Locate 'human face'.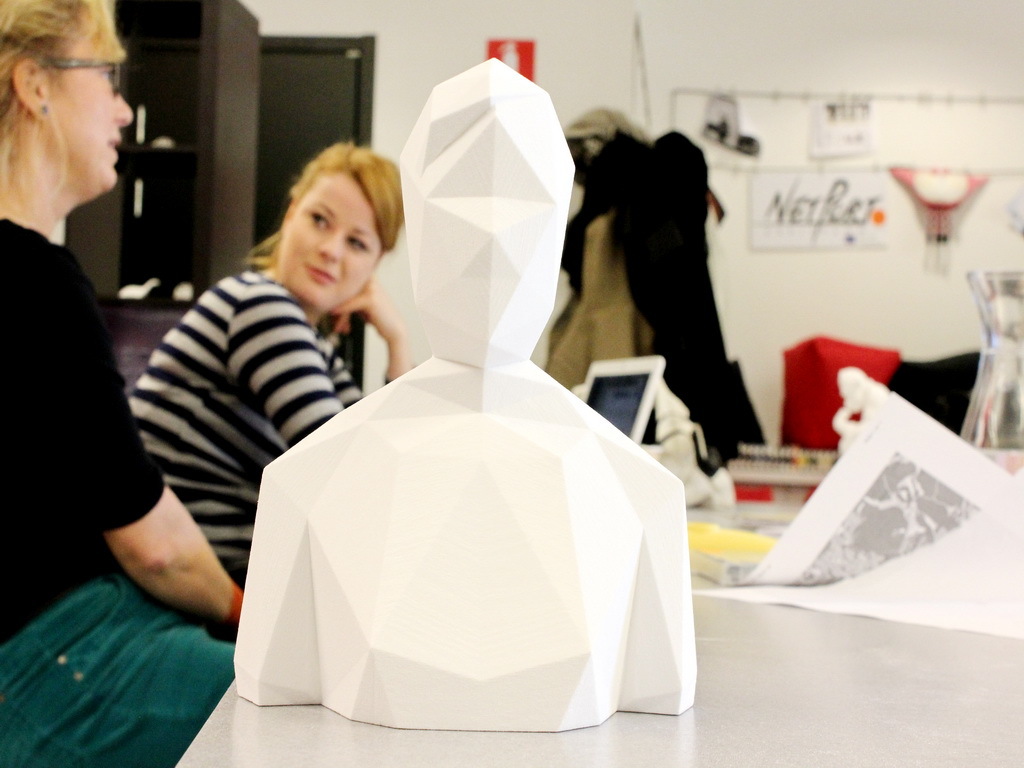
Bounding box: <box>51,28,131,181</box>.
